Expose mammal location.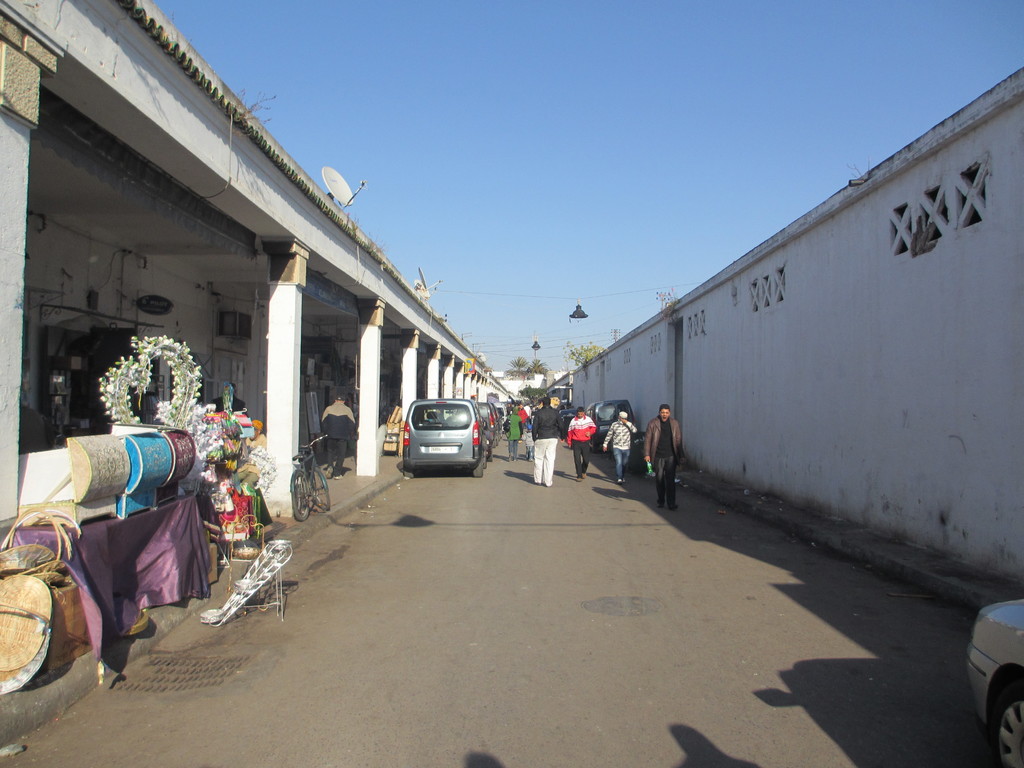
Exposed at 530/394/562/484.
